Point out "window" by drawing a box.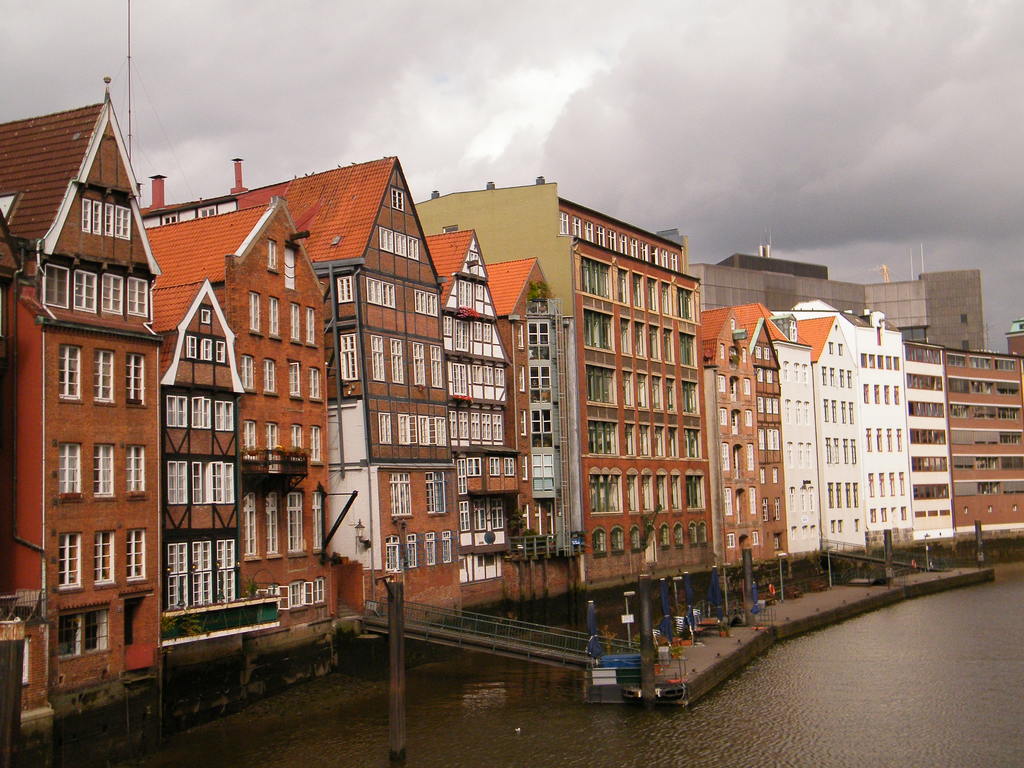
438,525,457,563.
